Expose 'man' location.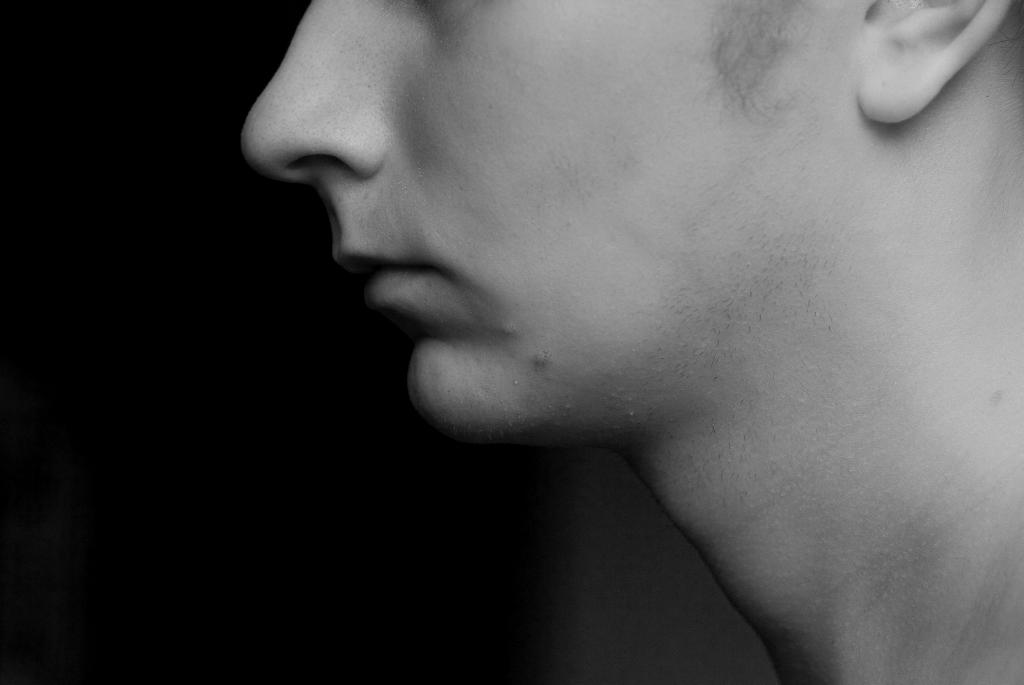
Exposed at 185/0/1023/669.
